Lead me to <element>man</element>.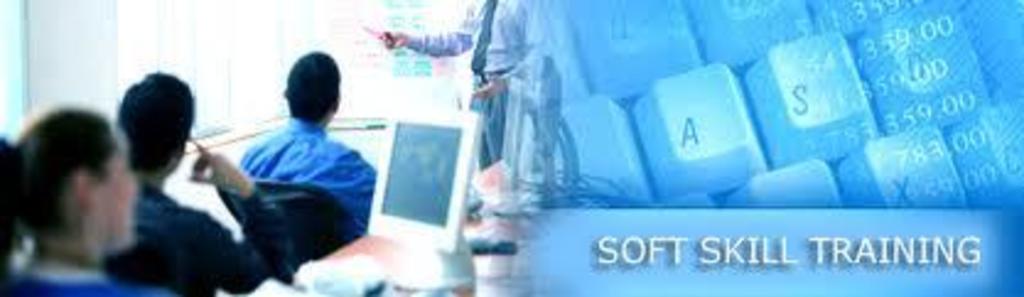
Lead to pyautogui.locateOnScreen(74, 76, 304, 295).
